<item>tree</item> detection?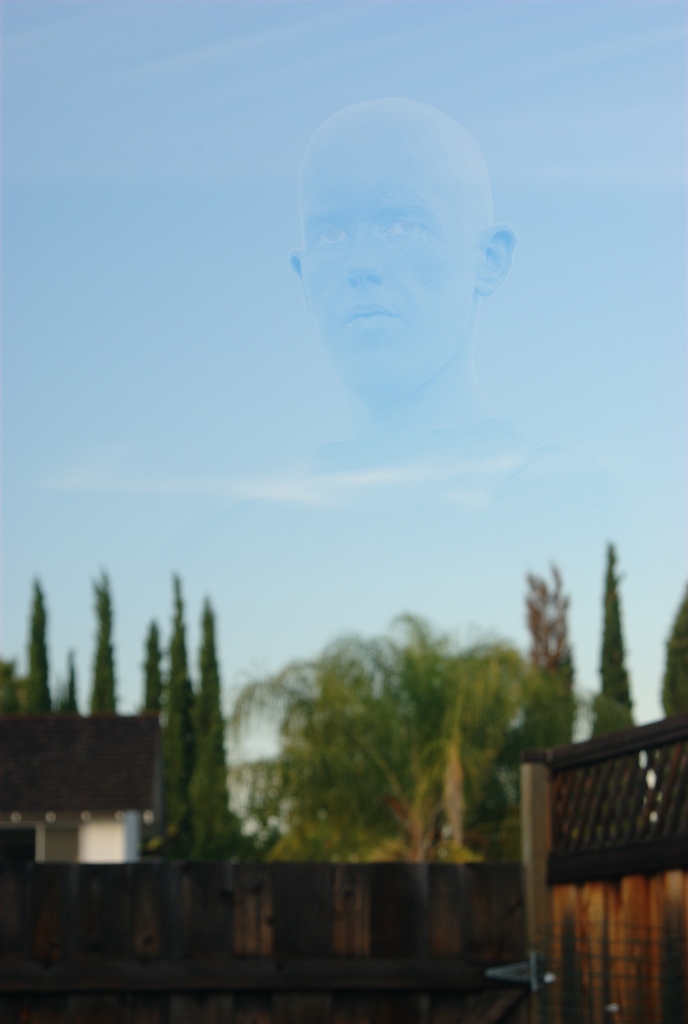
(left=647, top=605, right=687, bottom=733)
